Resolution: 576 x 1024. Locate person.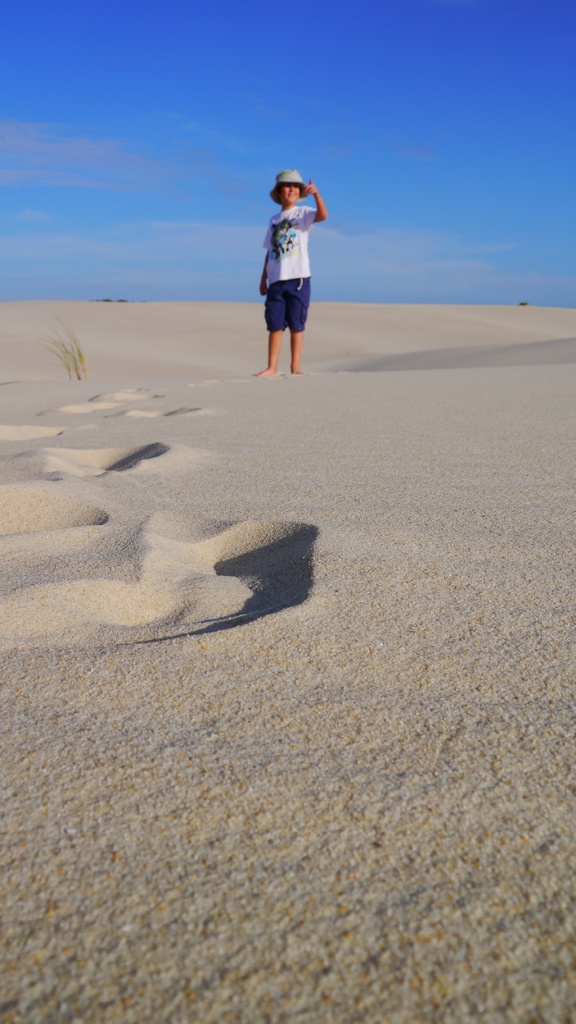
l=253, t=161, r=335, b=378.
